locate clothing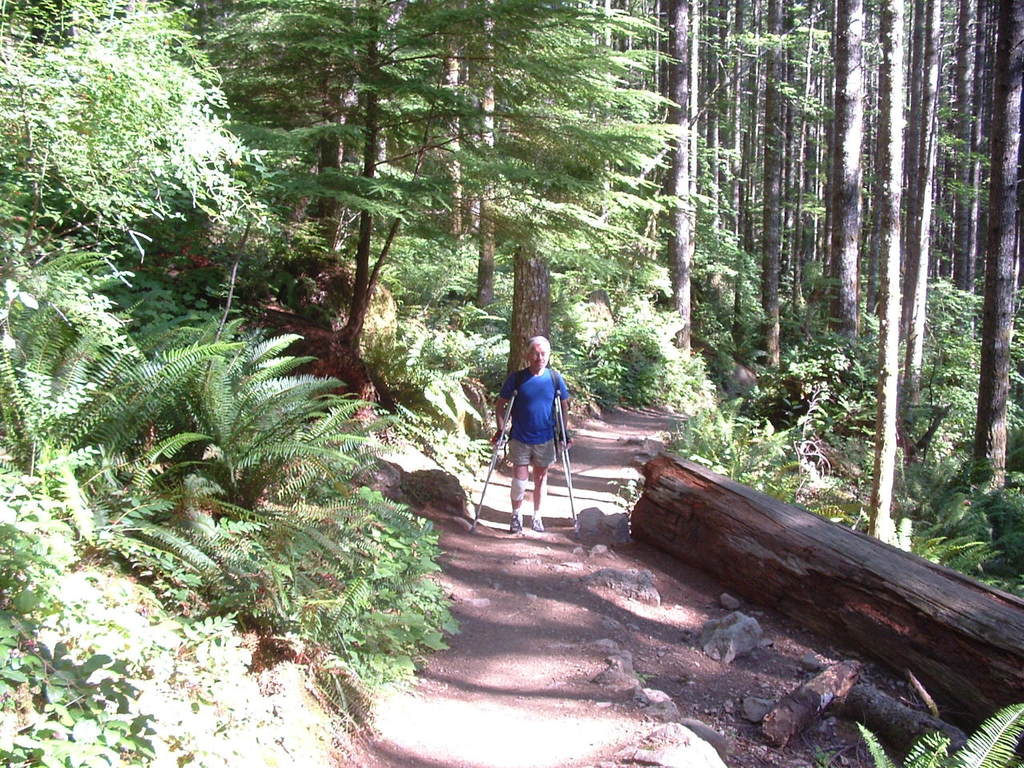
rect(494, 364, 574, 464)
